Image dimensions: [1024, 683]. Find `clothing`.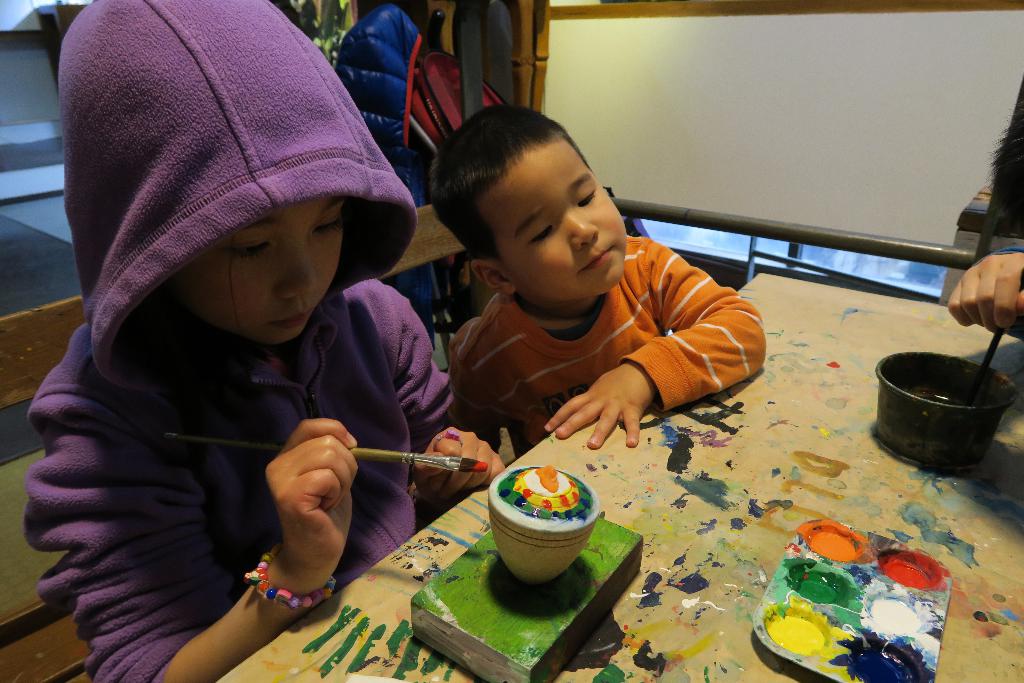
<region>446, 233, 761, 462</region>.
